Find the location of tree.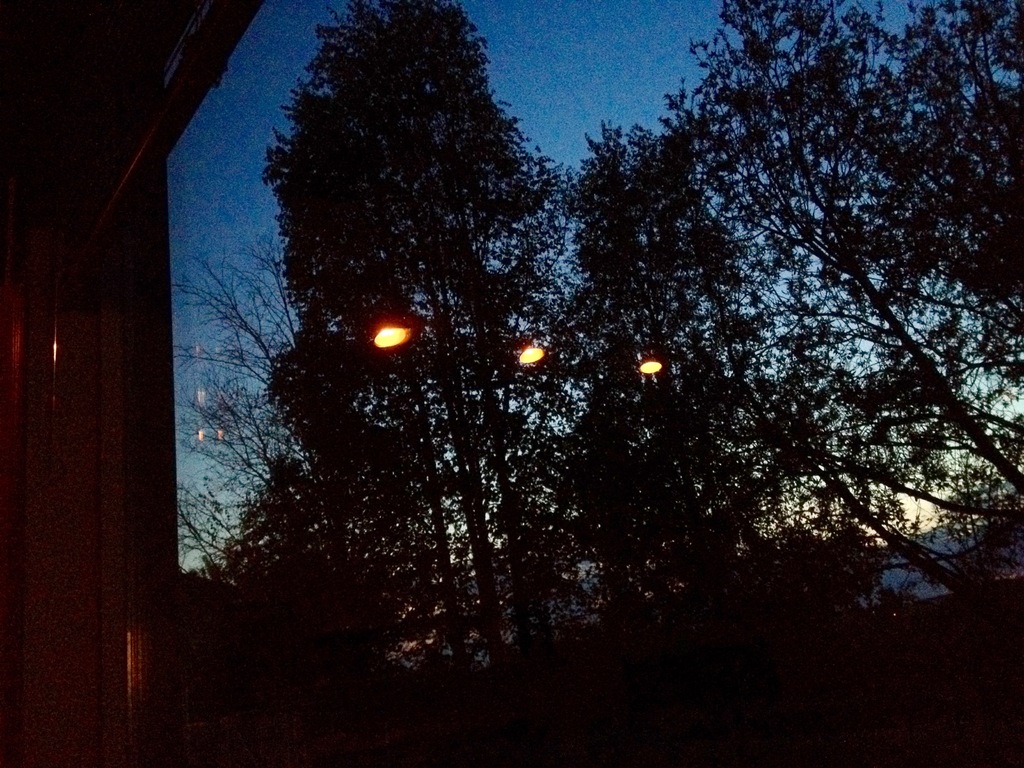
Location: region(257, 0, 557, 671).
